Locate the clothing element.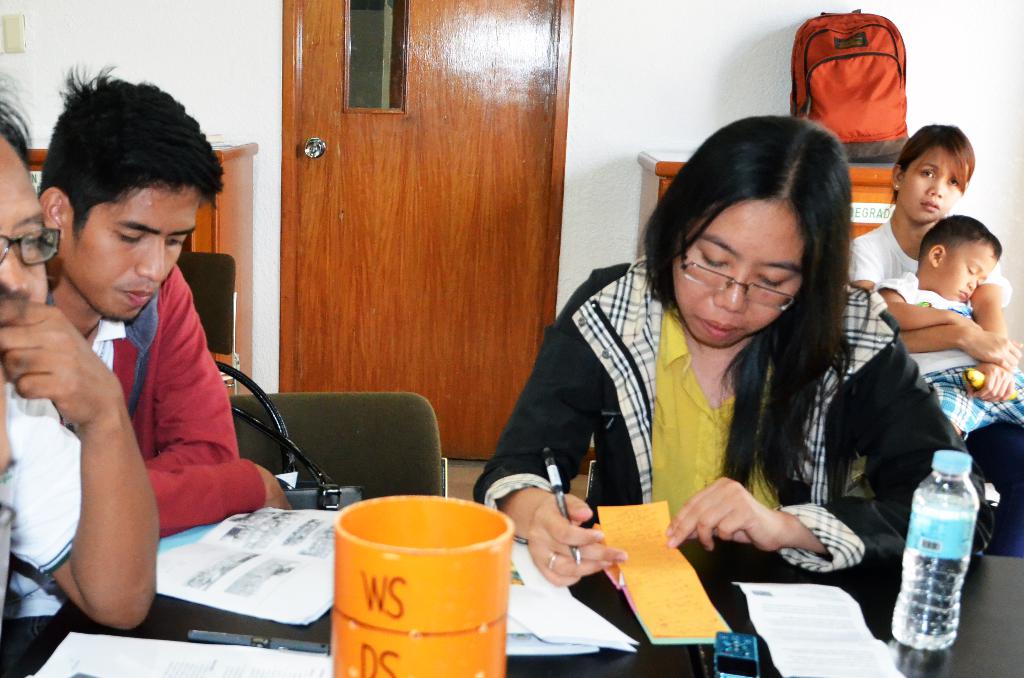
Element bbox: box=[67, 257, 233, 519].
